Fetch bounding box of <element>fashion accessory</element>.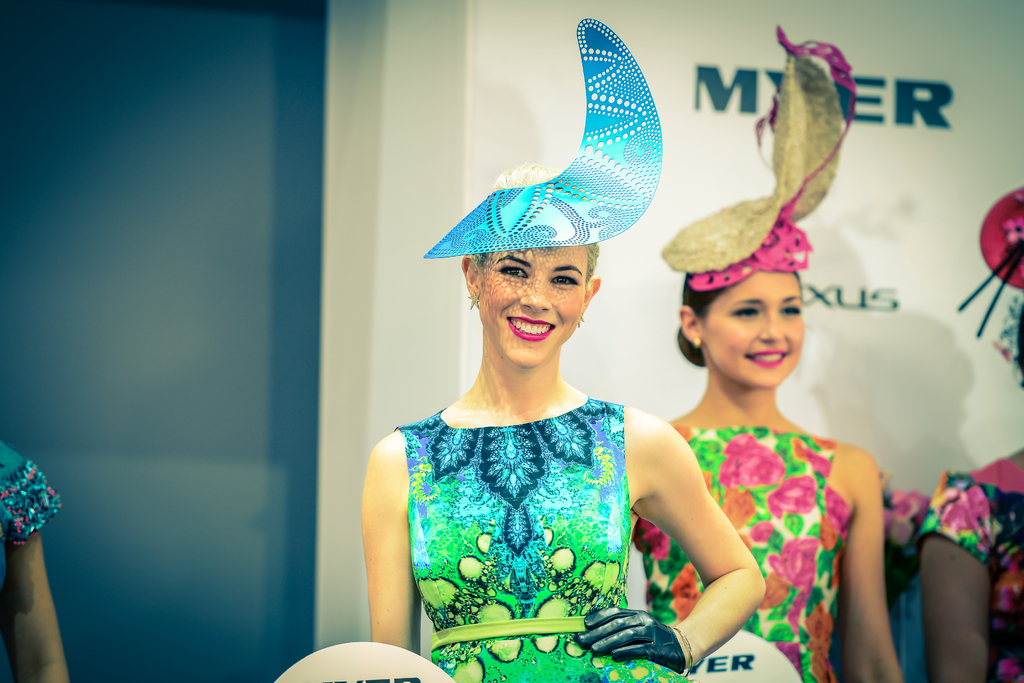
Bbox: (x1=692, y1=336, x2=704, y2=348).
